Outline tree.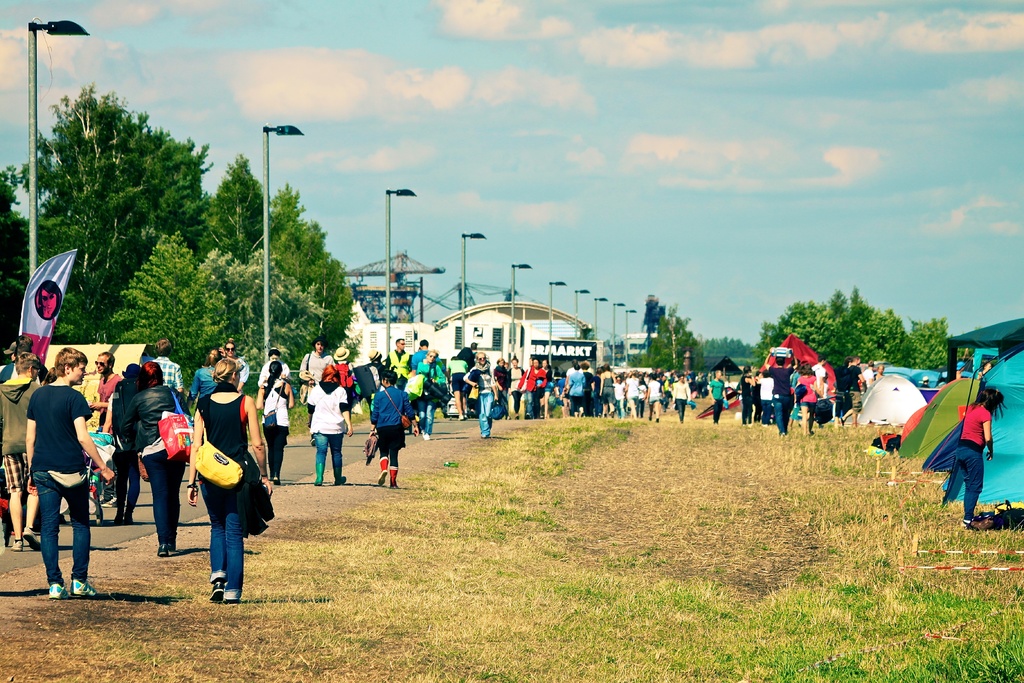
Outline: <bbox>243, 178, 362, 388</bbox>.
